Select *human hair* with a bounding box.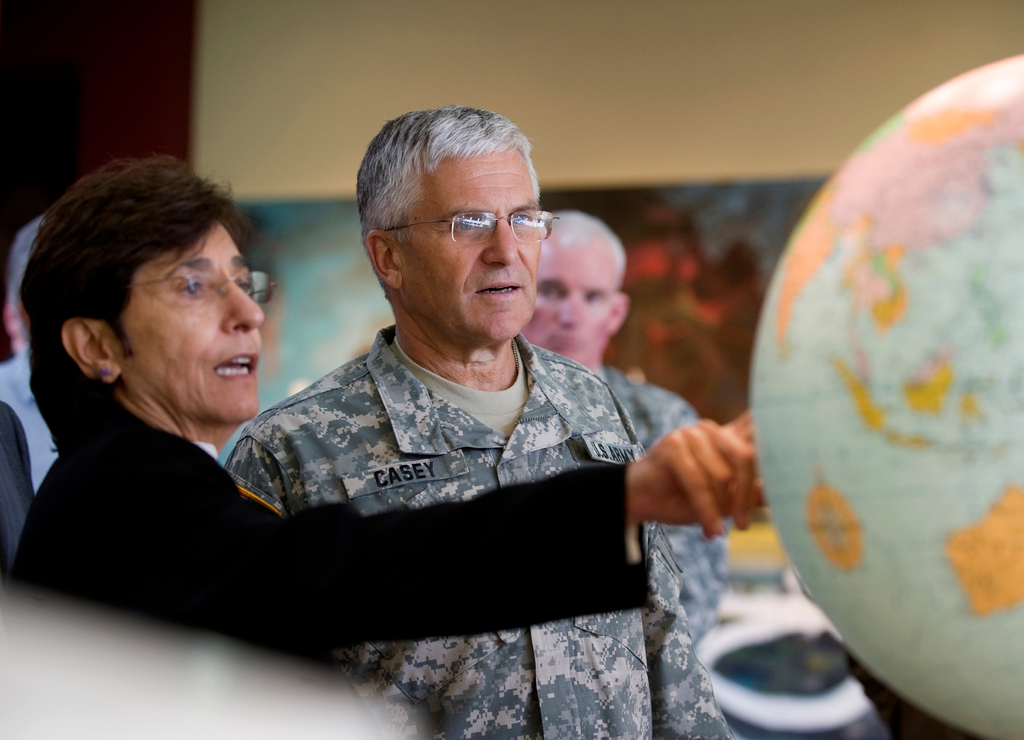
(left=545, top=209, right=628, bottom=295).
